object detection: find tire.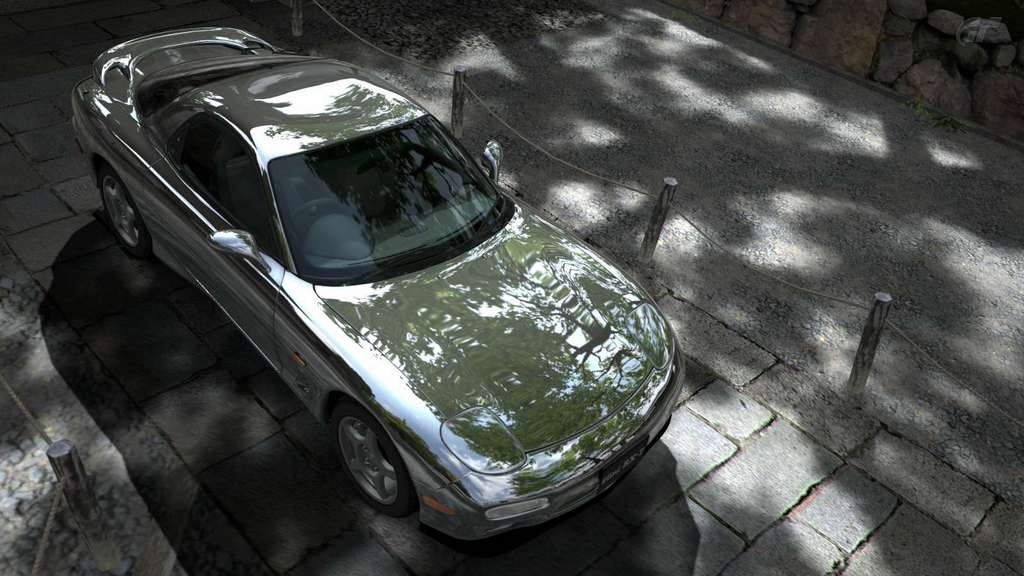
select_region(328, 401, 416, 524).
